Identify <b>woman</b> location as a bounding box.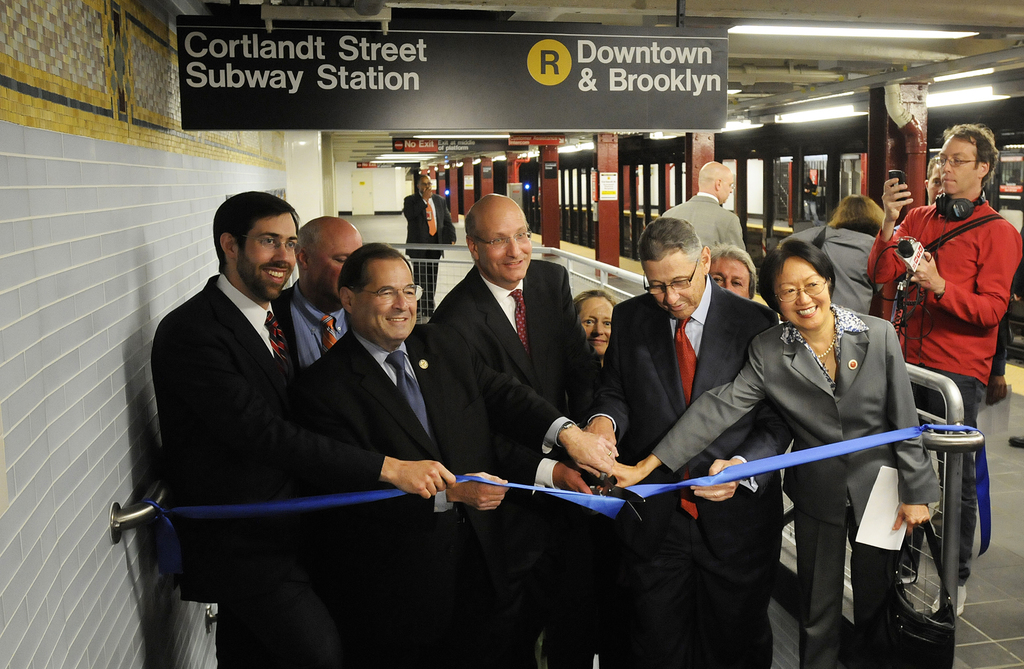
pyautogui.locateOnScreen(728, 221, 934, 668).
